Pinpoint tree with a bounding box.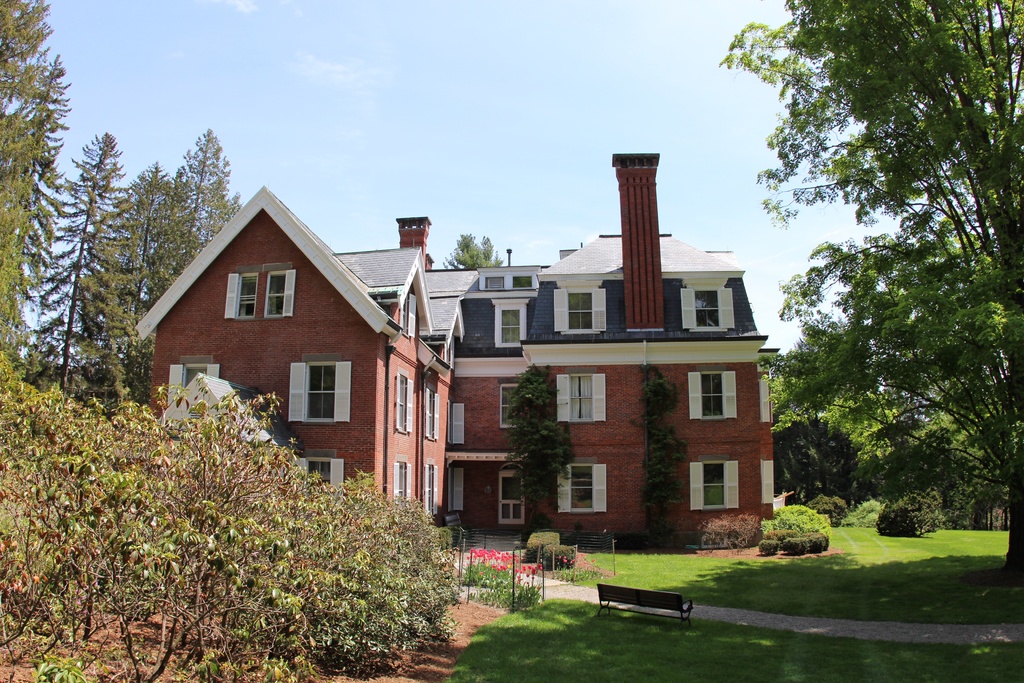
left=10, top=53, right=73, bottom=377.
